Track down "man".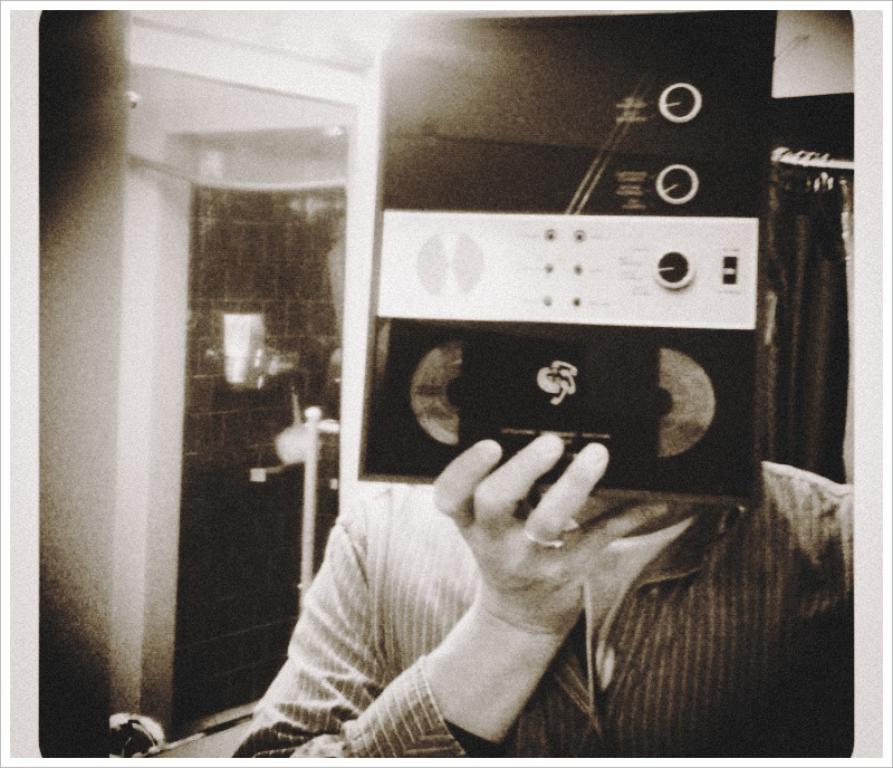
Tracked to {"left": 227, "top": 459, "right": 860, "bottom": 755}.
